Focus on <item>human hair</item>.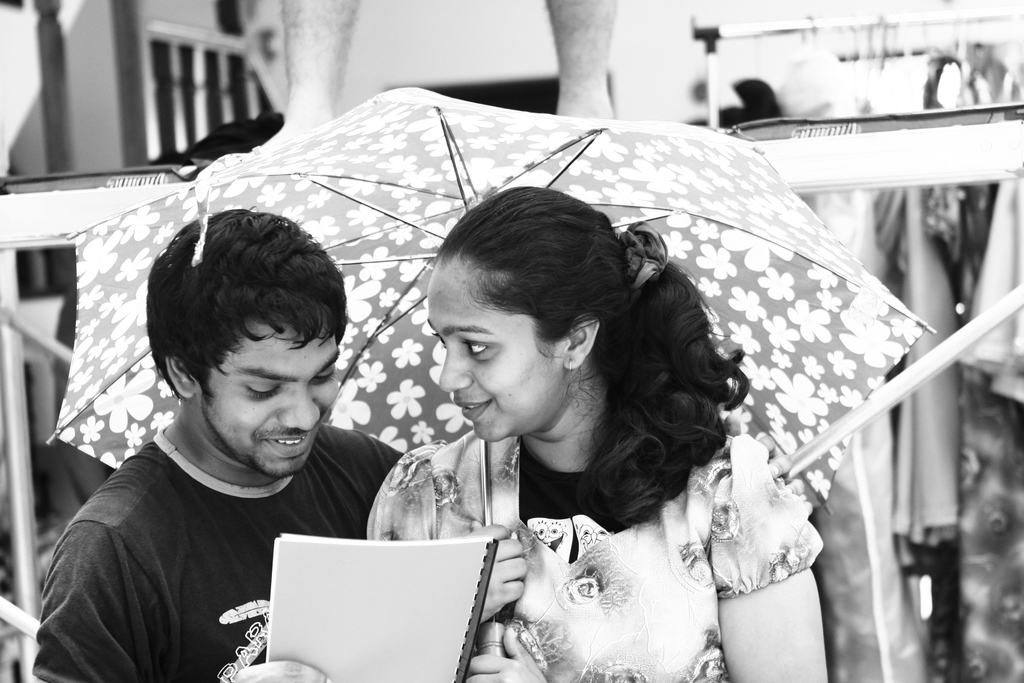
Focused at (145,217,325,428).
